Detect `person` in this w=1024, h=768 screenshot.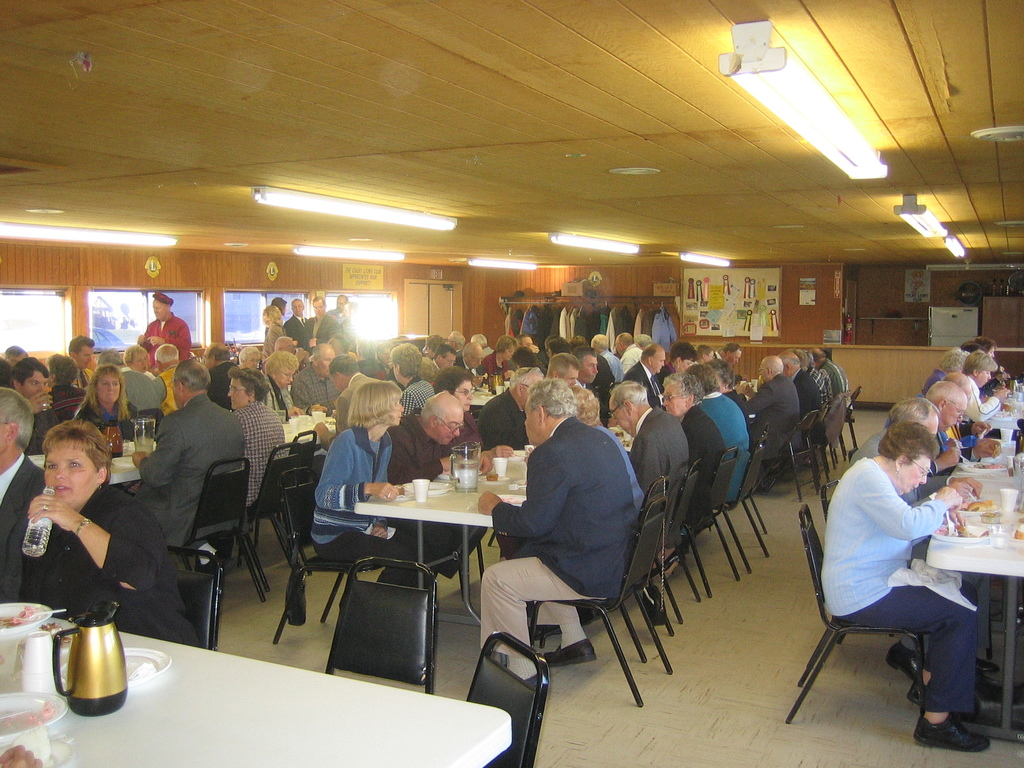
Detection: 307, 349, 385, 451.
